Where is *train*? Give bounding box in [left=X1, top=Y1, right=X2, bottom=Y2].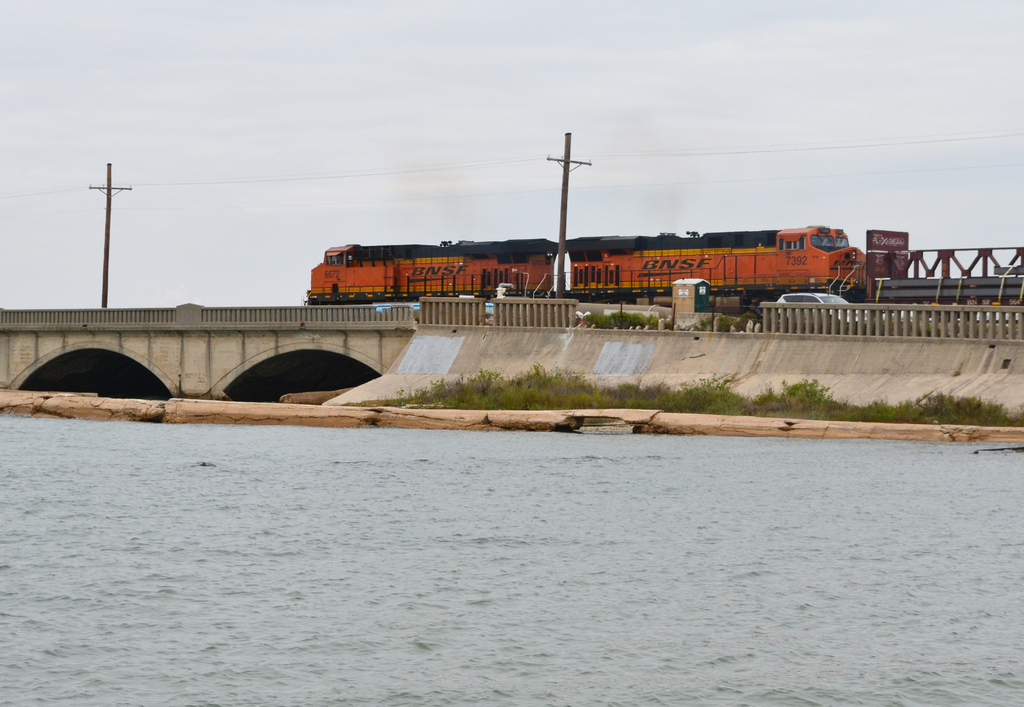
[left=303, top=229, right=1023, bottom=310].
